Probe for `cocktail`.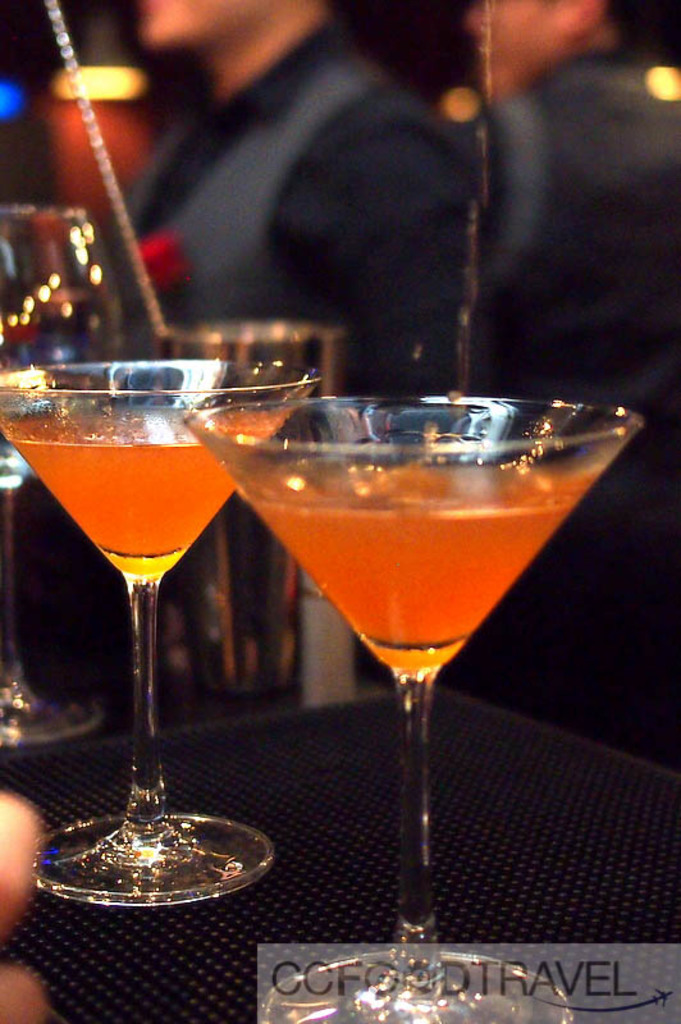
Probe result: <region>0, 356, 320, 904</region>.
